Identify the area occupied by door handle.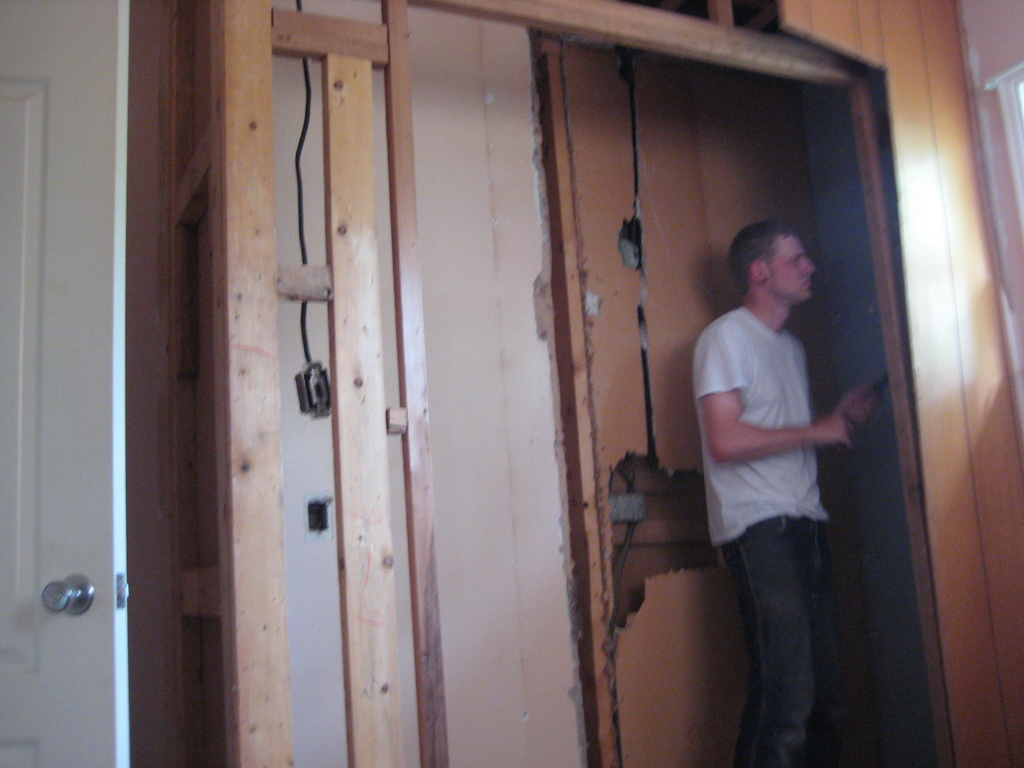
Area: region(42, 572, 95, 615).
